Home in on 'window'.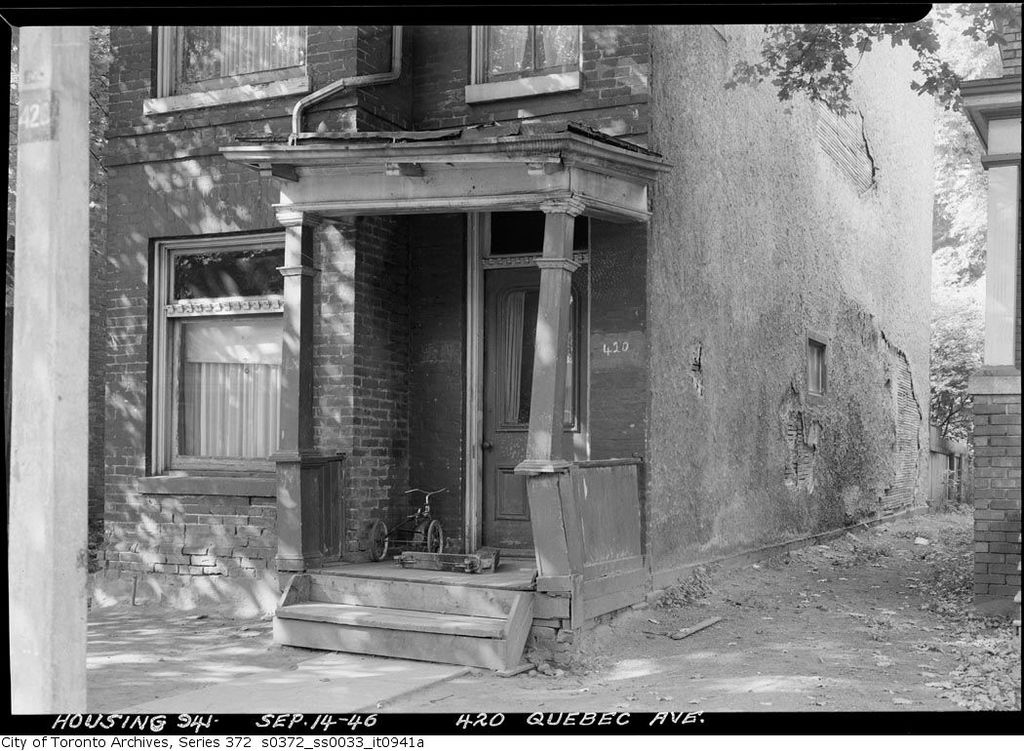
Homed in at crop(146, 209, 290, 490).
